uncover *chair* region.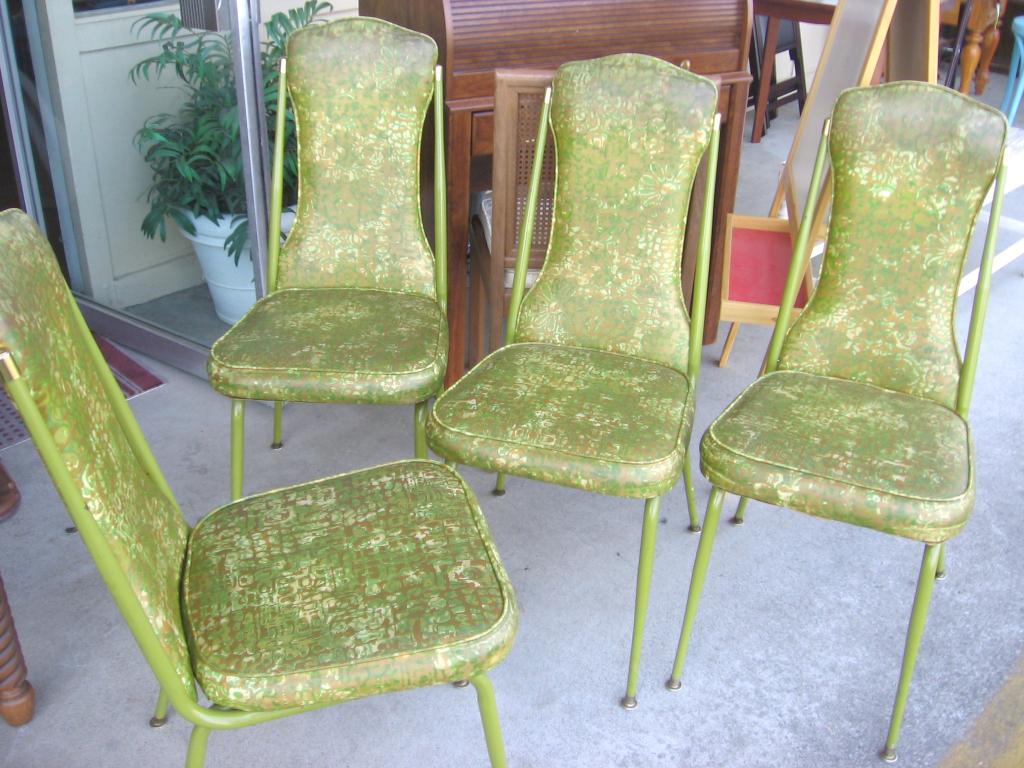
Uncovered: {"left": 0, "top": 211, "right": 507, "bottom": 767}.
